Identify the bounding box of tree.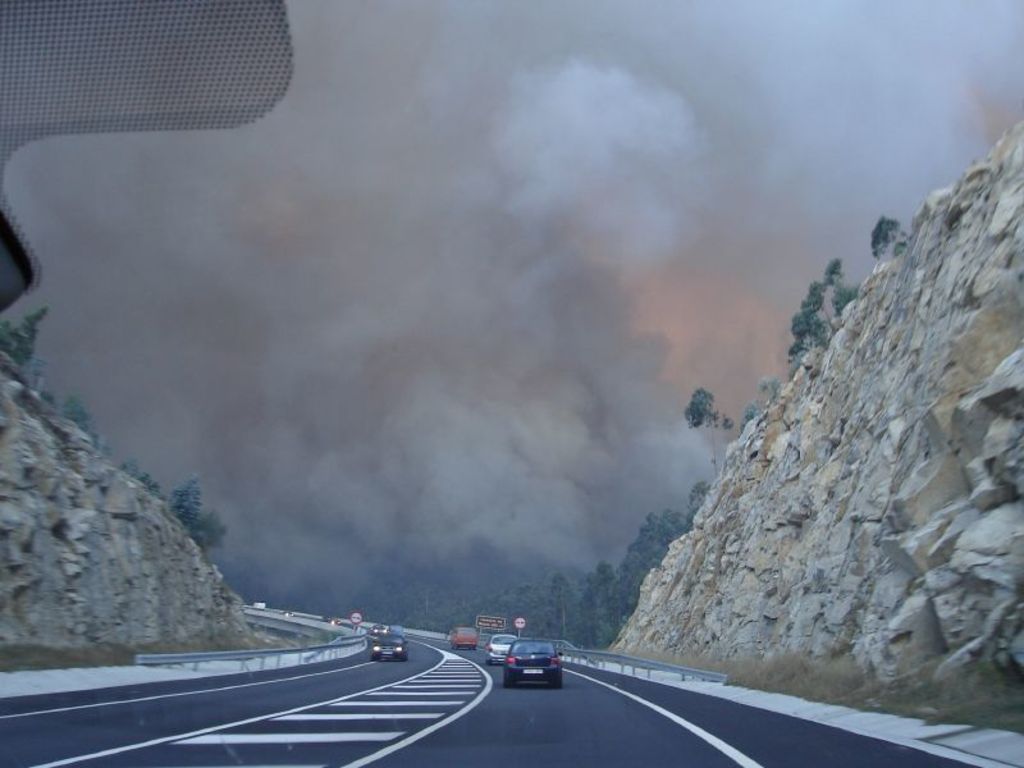
bbox=[188, 507, 224, 548].
